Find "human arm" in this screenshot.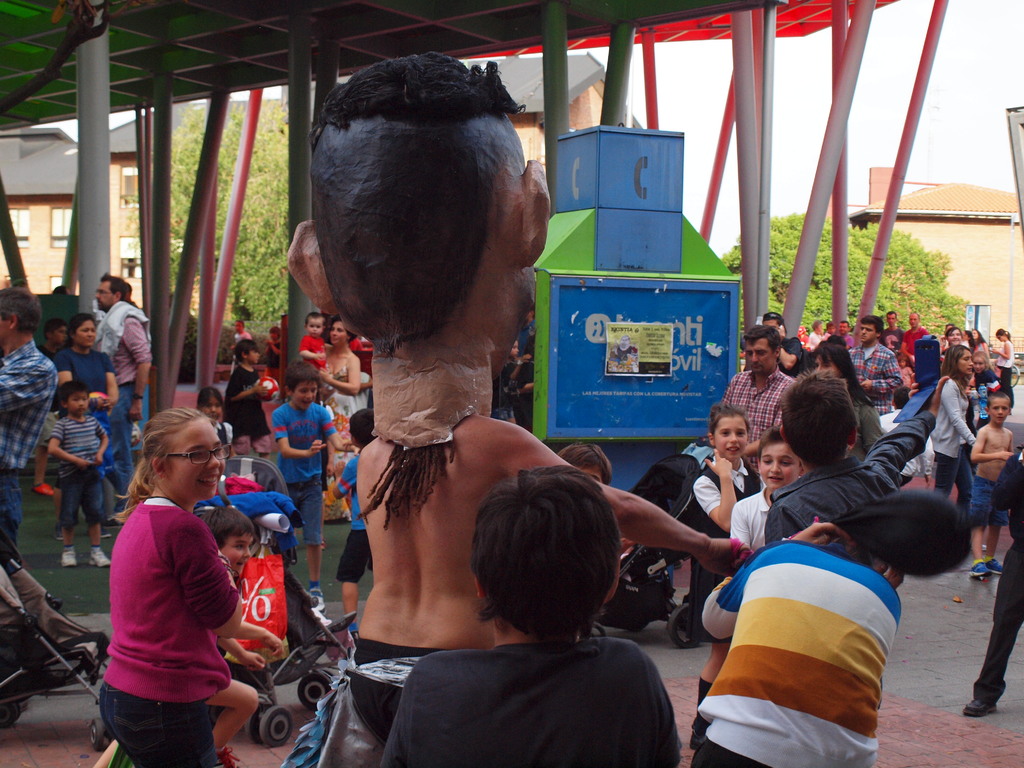
The bounding box for "human arm" is box=[296, 339, 324, 369].
